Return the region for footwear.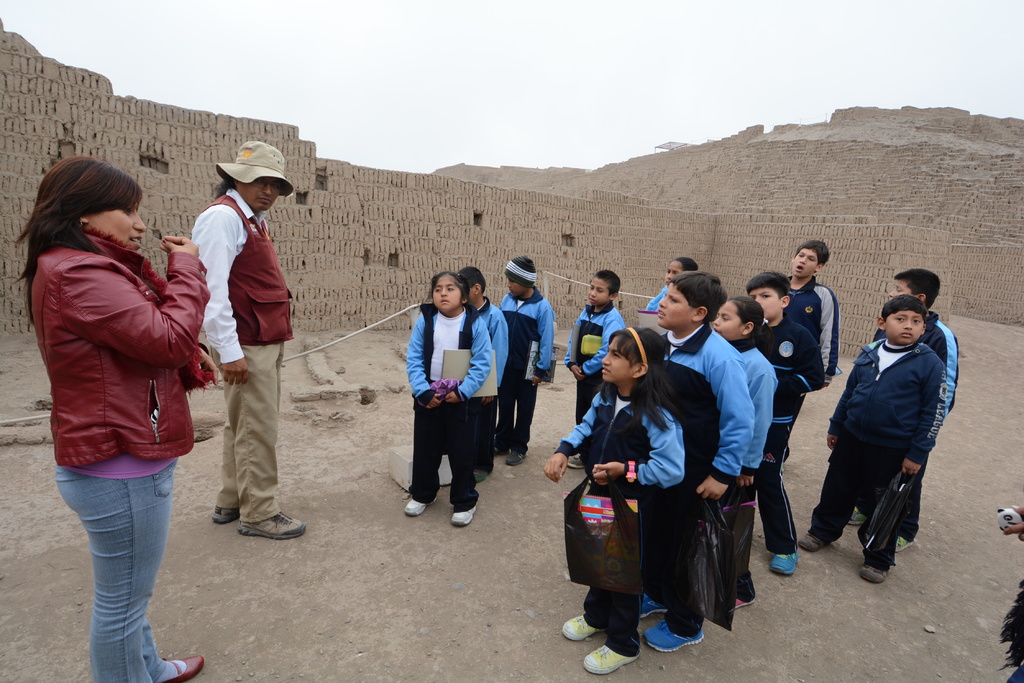
bbox=[154, 655, 205, 682].
